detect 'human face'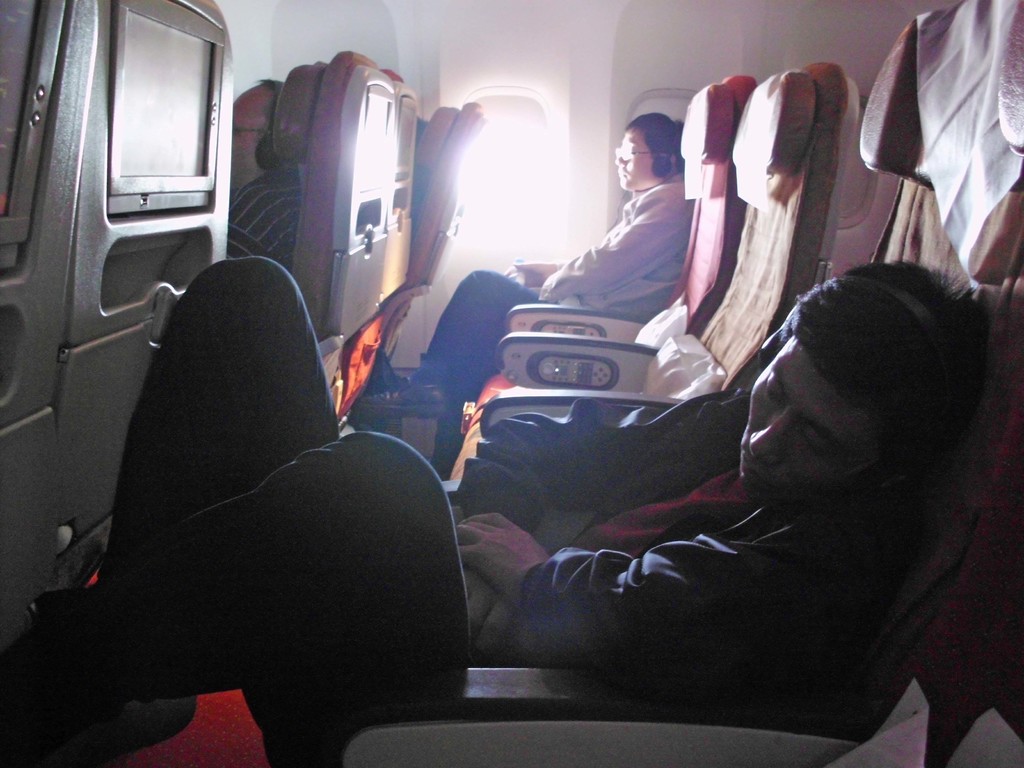
x1=230, y1=80, x2=271, y2=187
